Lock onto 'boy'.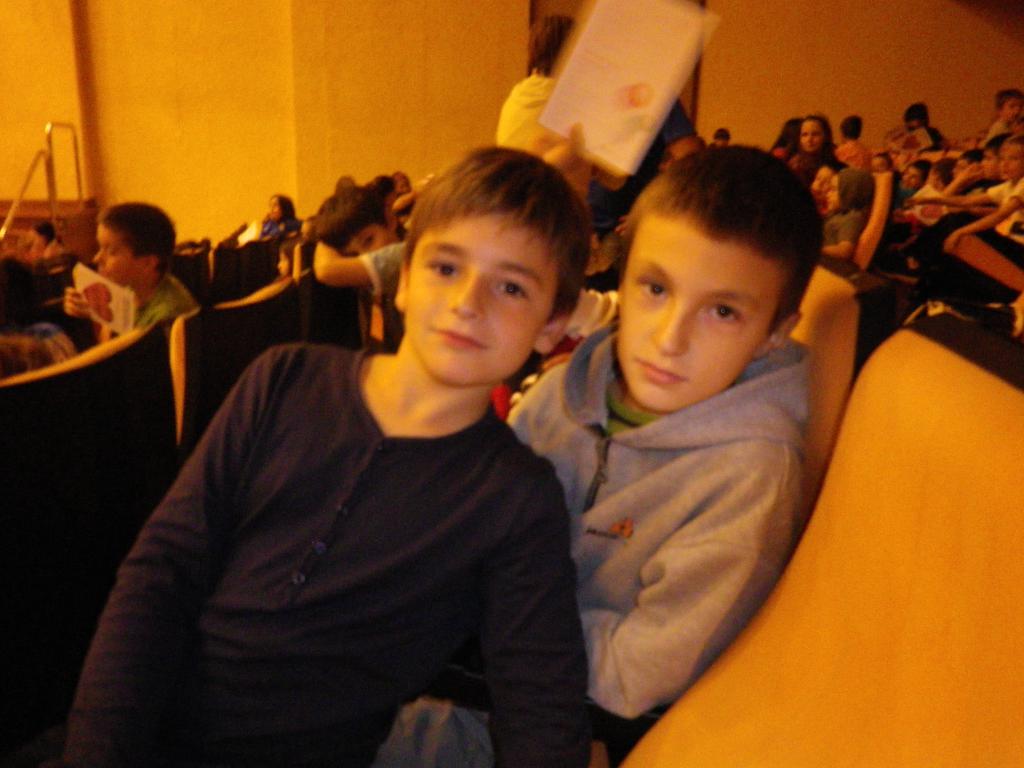
Locked: box=[911, 150, 1007, 214].
